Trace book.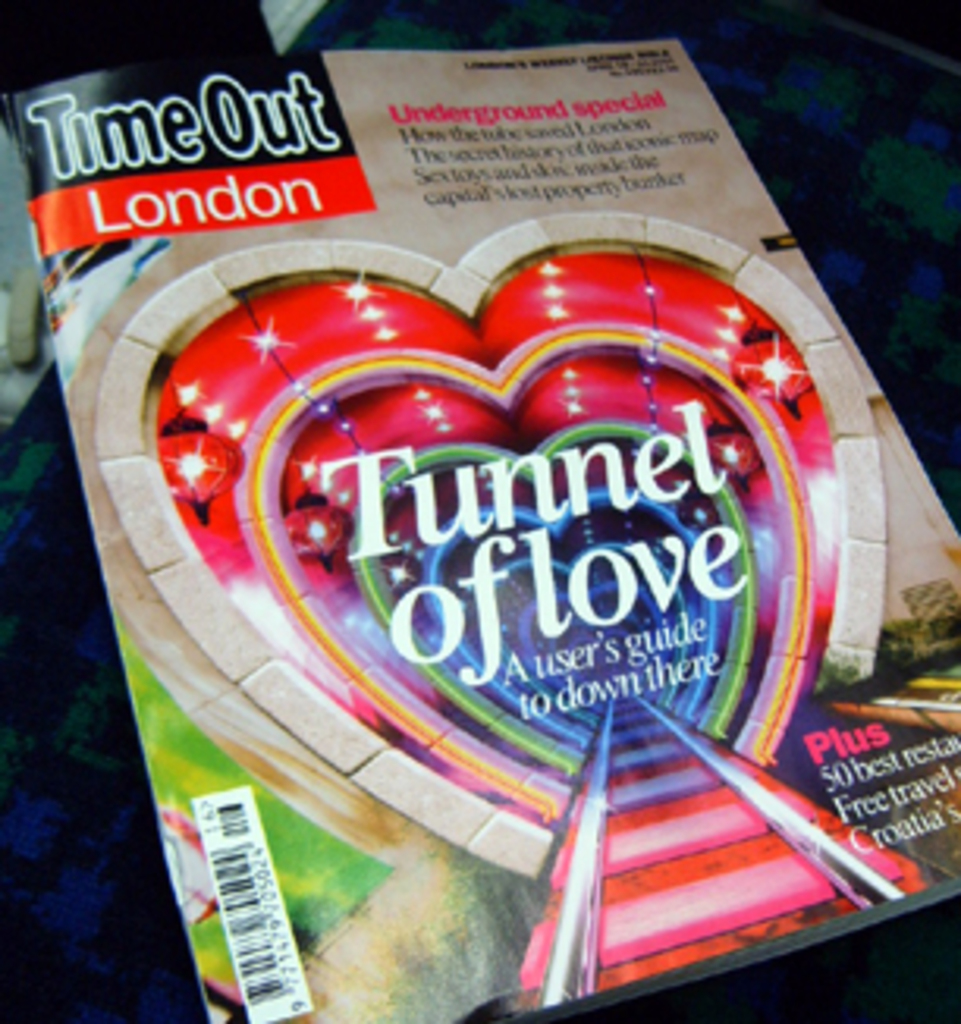
Traced to [x1=0, y1=35, x2=958, y2=1021].
